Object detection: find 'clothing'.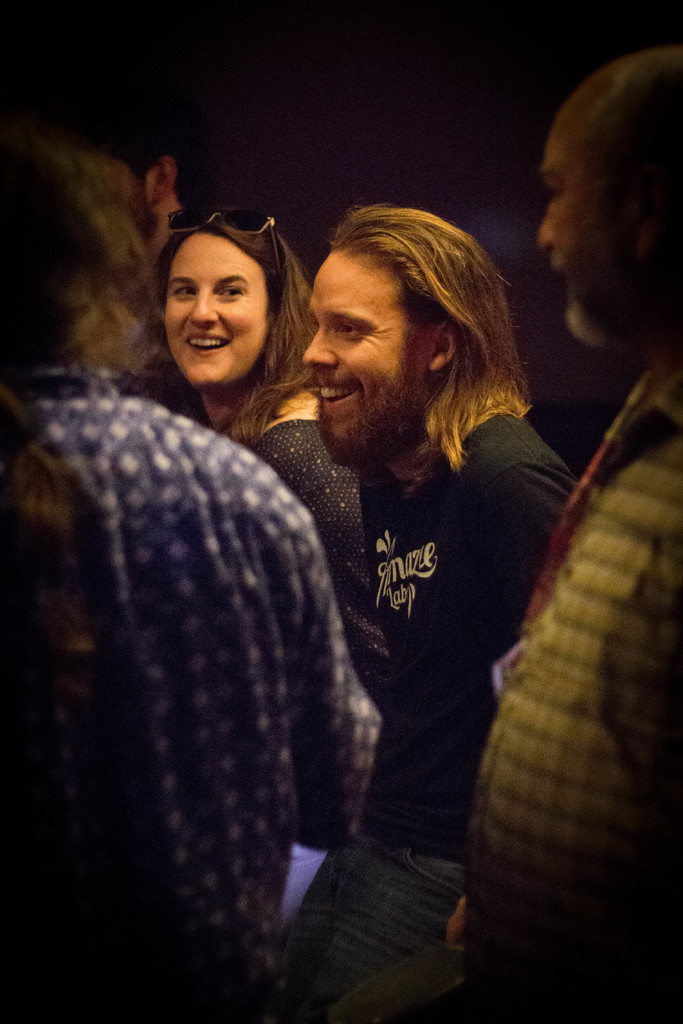
BBox(3, 364, 386, 1018).
